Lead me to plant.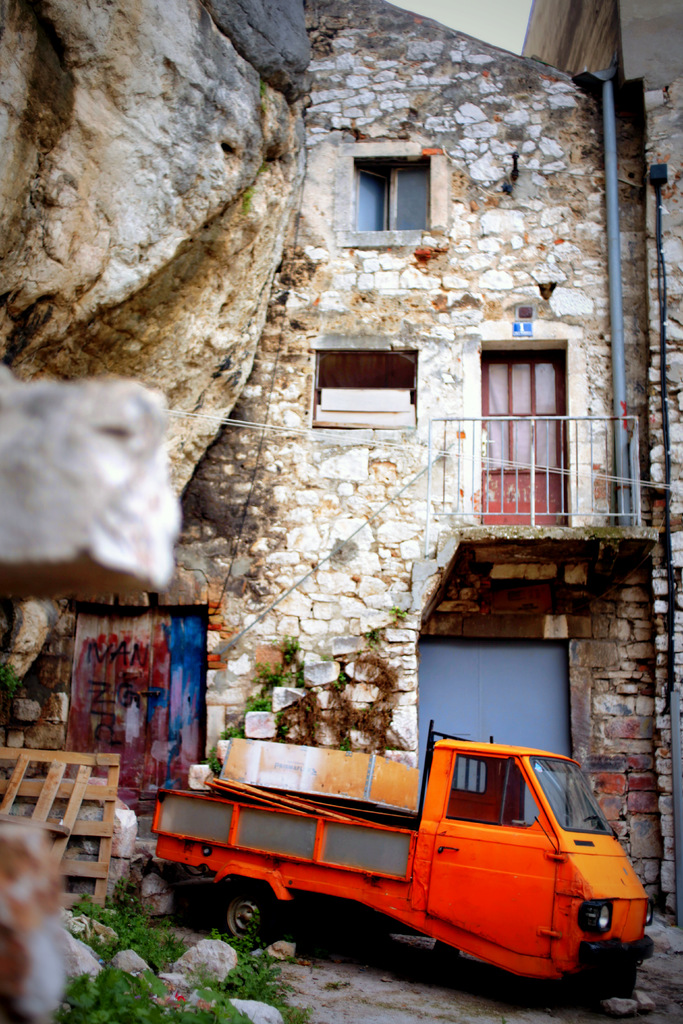
Lead to 277, 638, 299, 666.
